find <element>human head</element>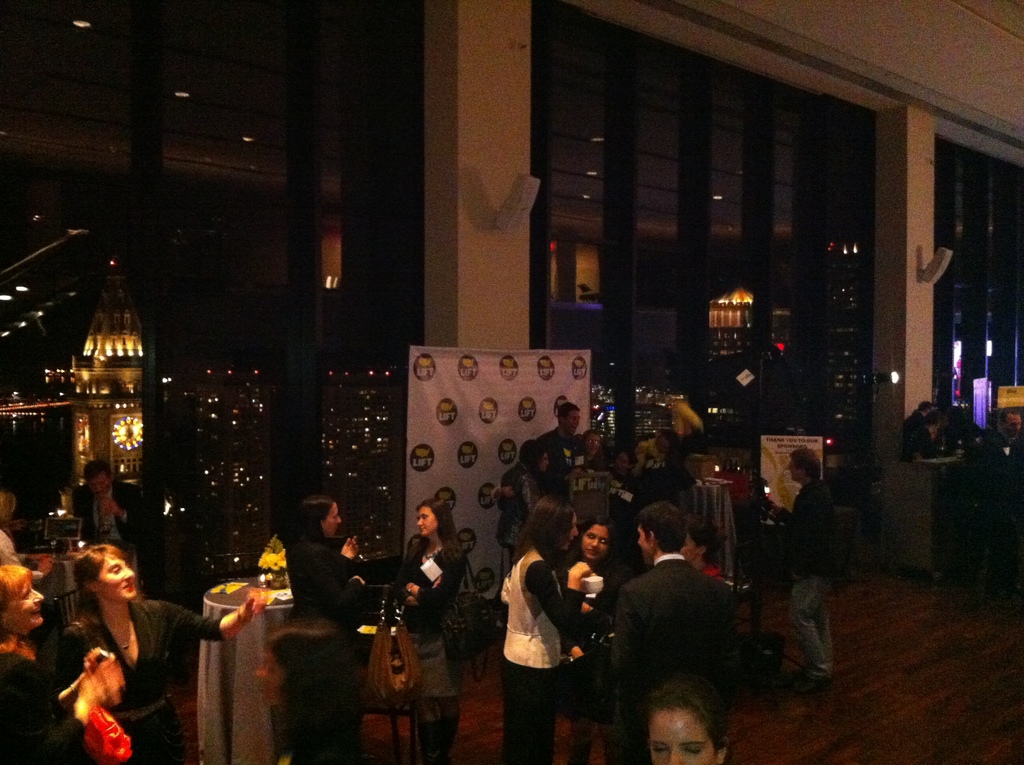
BBox(995, 407, 1022, 441)
